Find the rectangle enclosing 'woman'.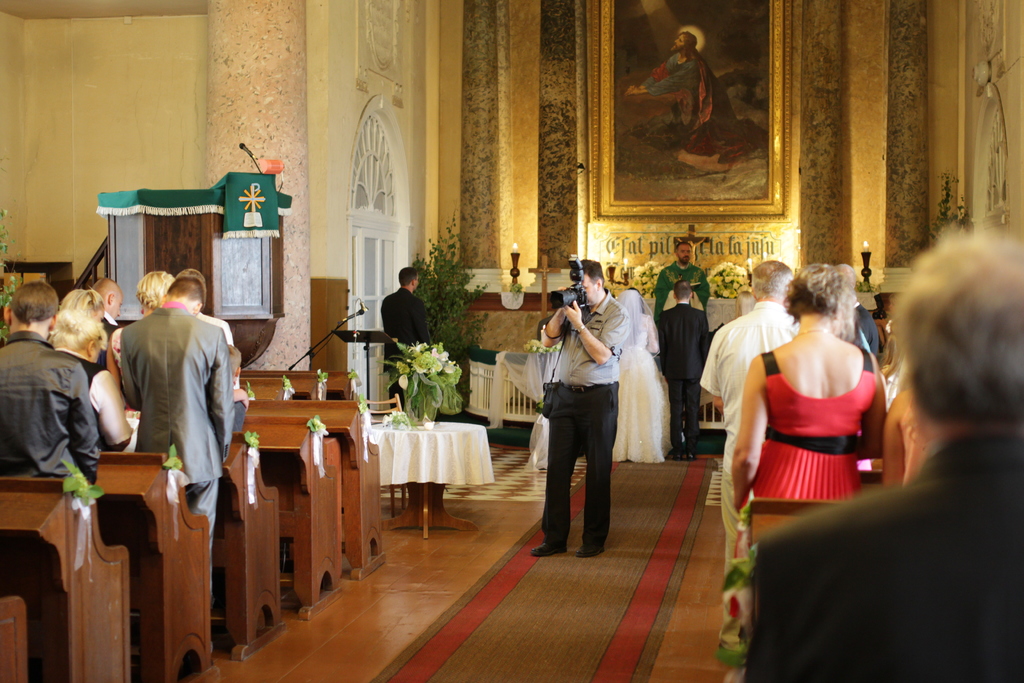
{"left": 47, "top": 309, "right": 138, "bottom": 451}.
